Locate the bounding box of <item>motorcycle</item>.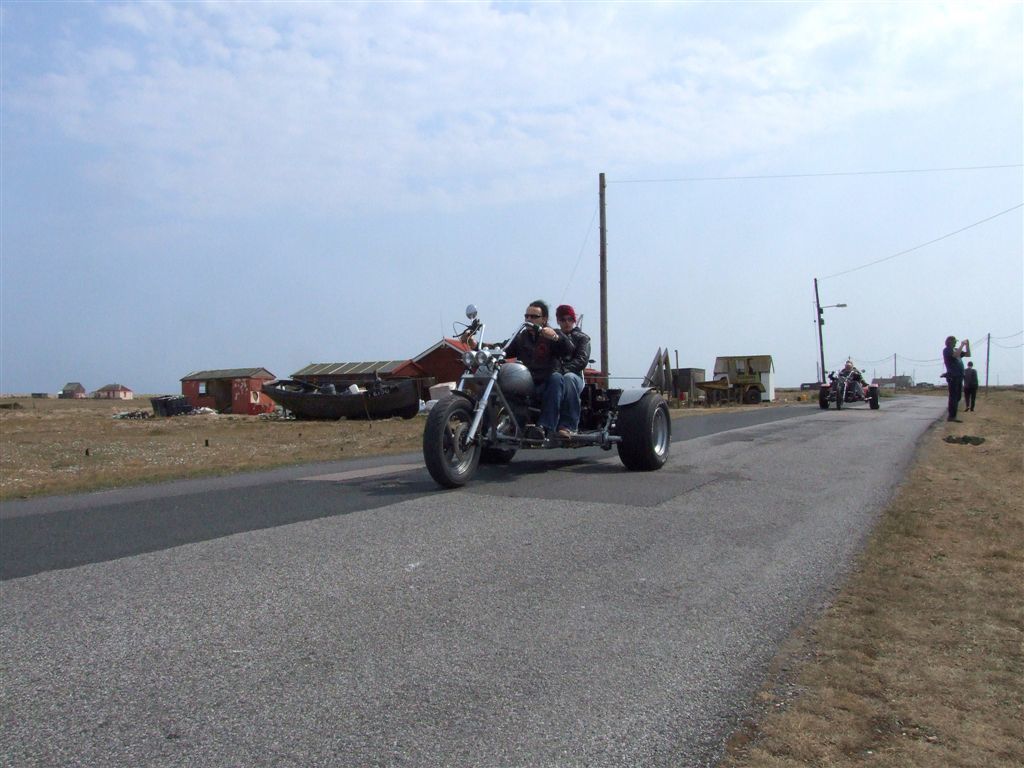
Bounding box: (401, 322, 711, 494).
